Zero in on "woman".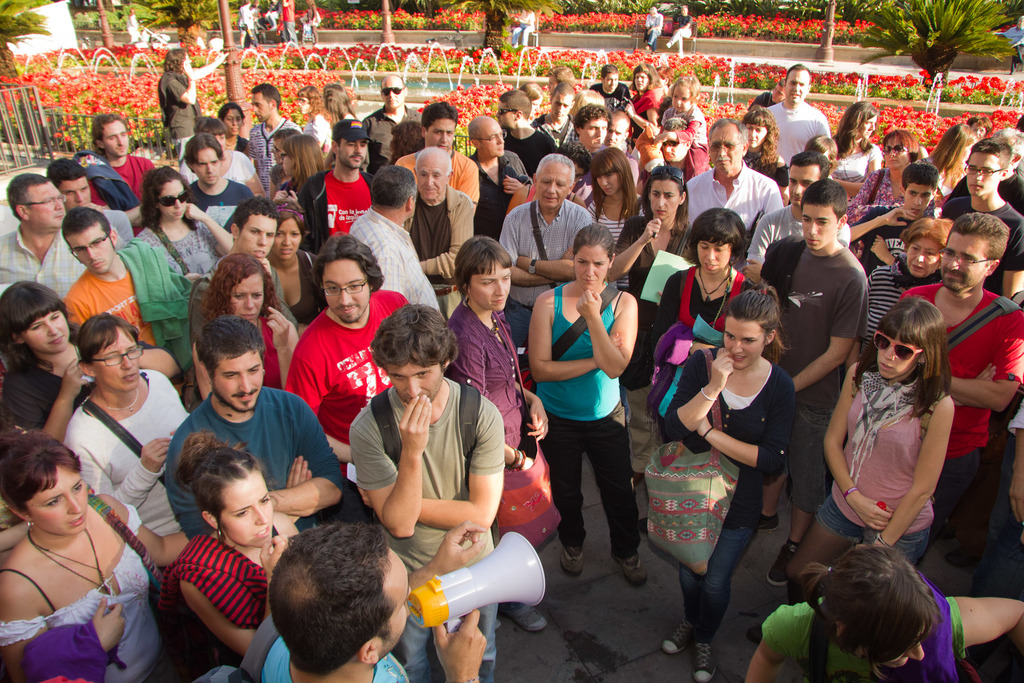
Zeroed in: {"left": 739, "top": 104, "right": 792, "bottom": 207}.
